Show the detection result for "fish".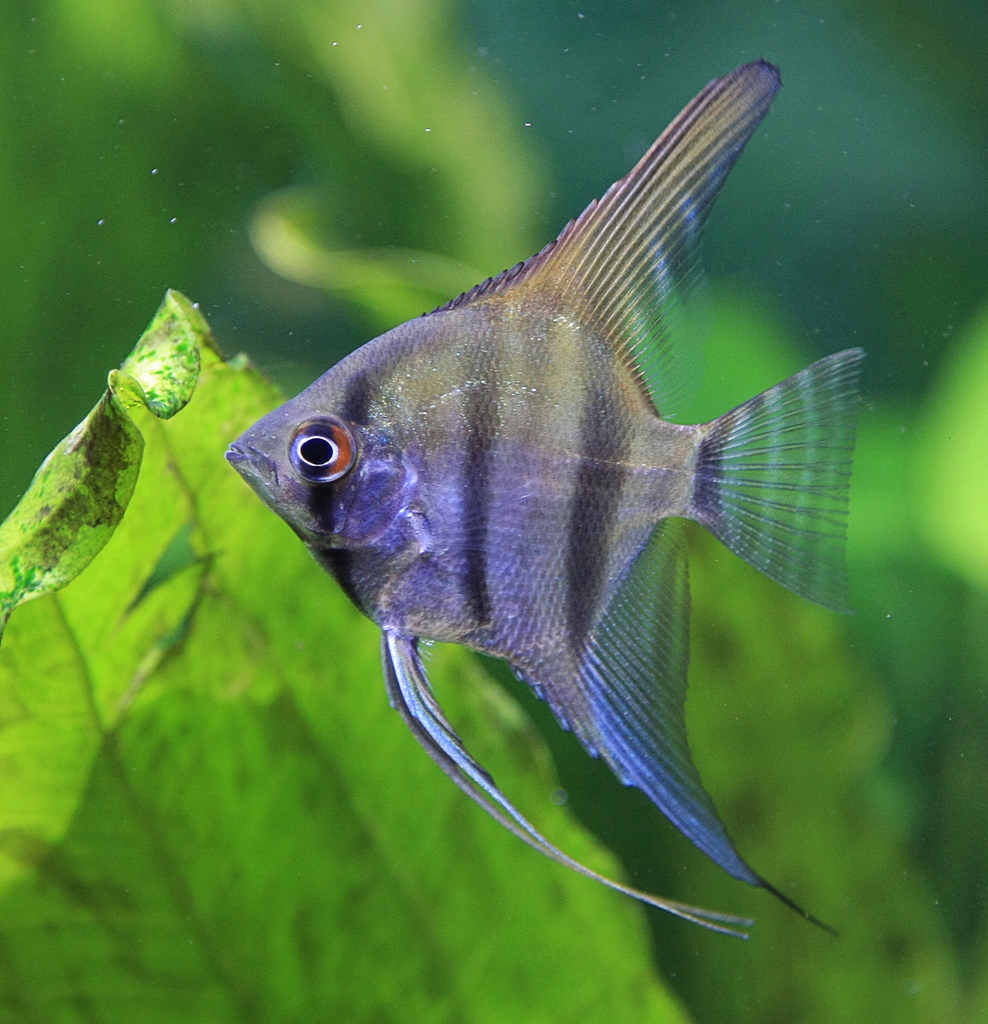
[214,79,859,998].
